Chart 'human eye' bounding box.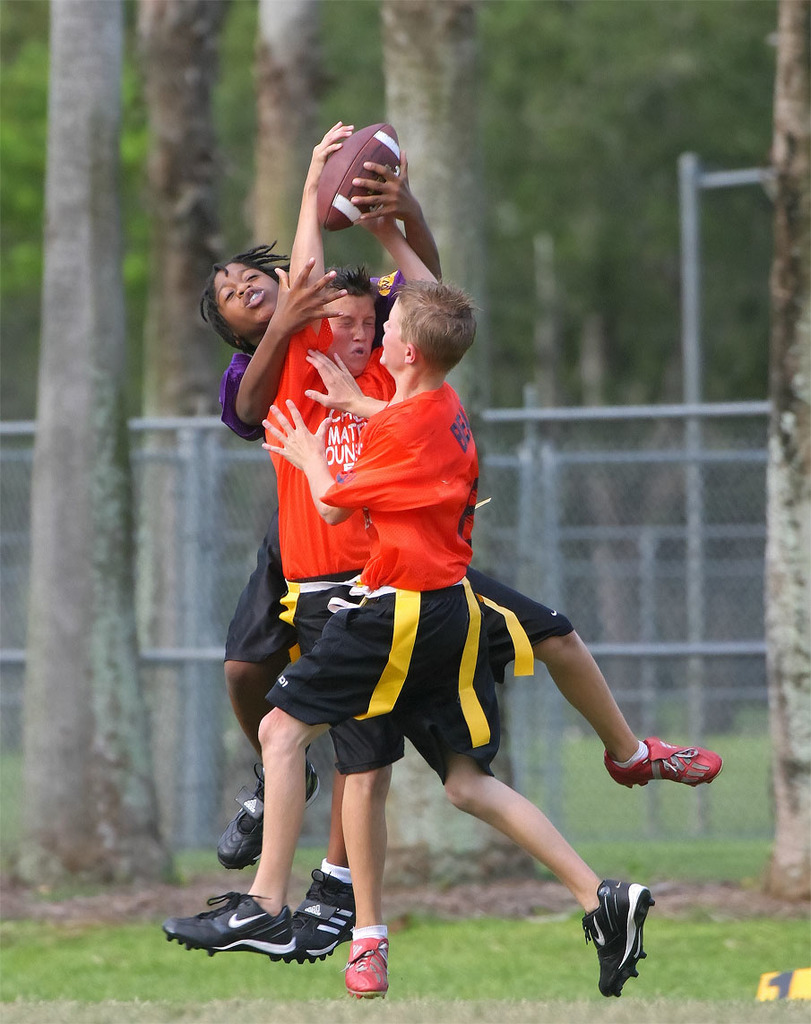
Charted: 339, 312, 355, 330.
